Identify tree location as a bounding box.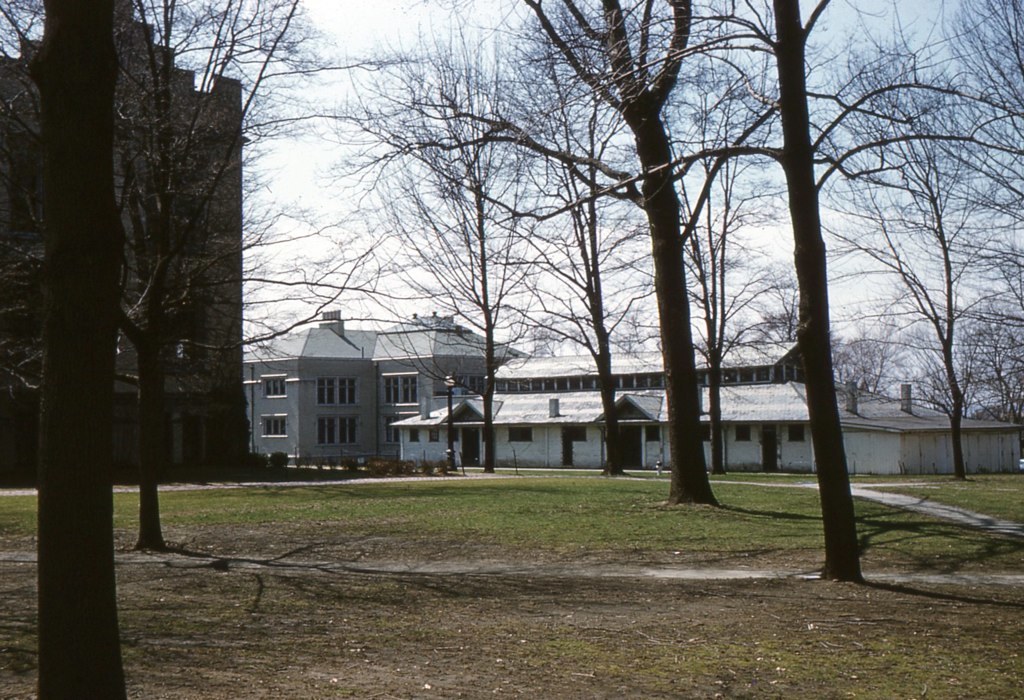
locate(25, 35, 283, 553).
